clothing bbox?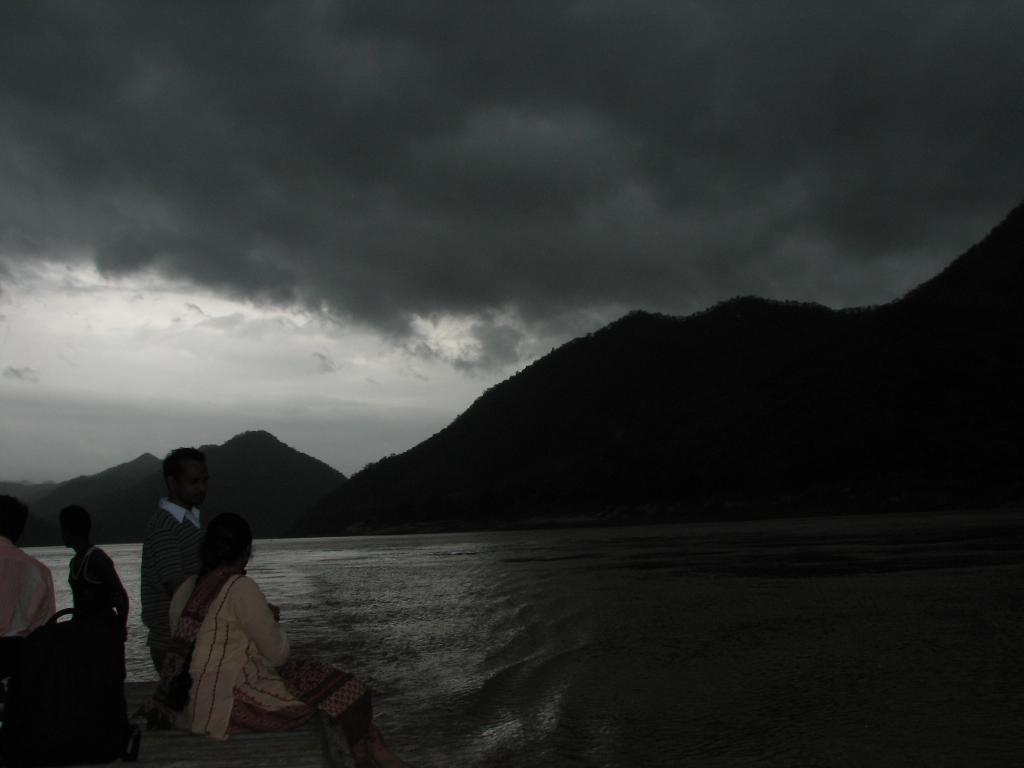
box=[171, 567, 387, 756]
